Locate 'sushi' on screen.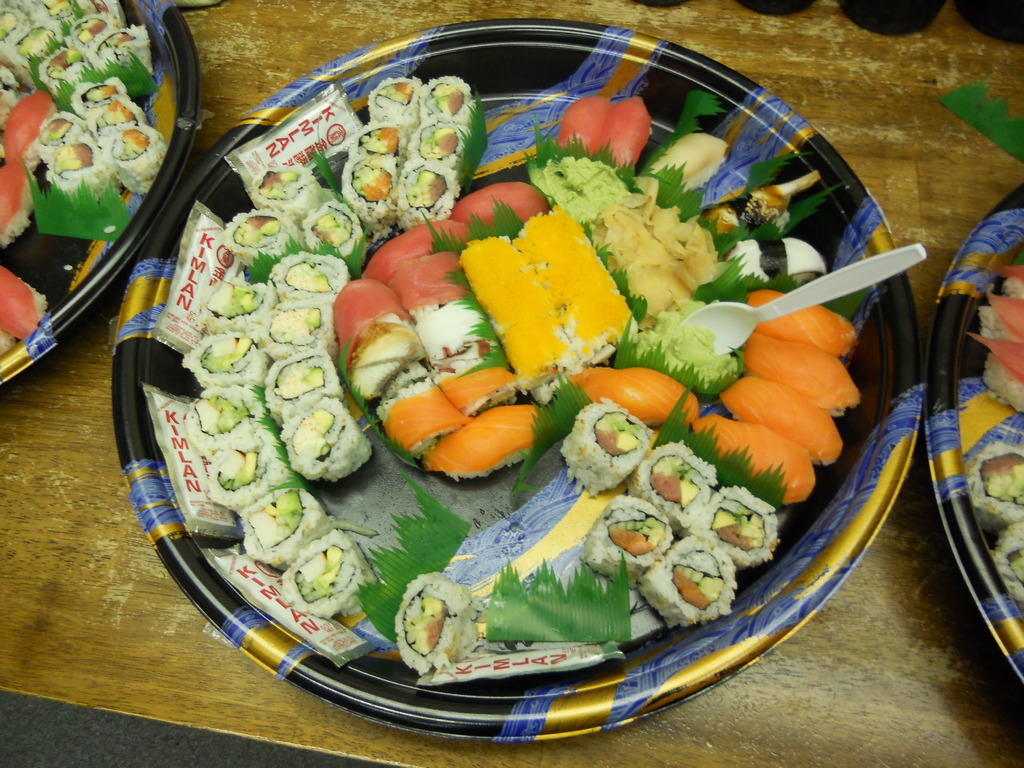
On screen at (0,269,44,352).
